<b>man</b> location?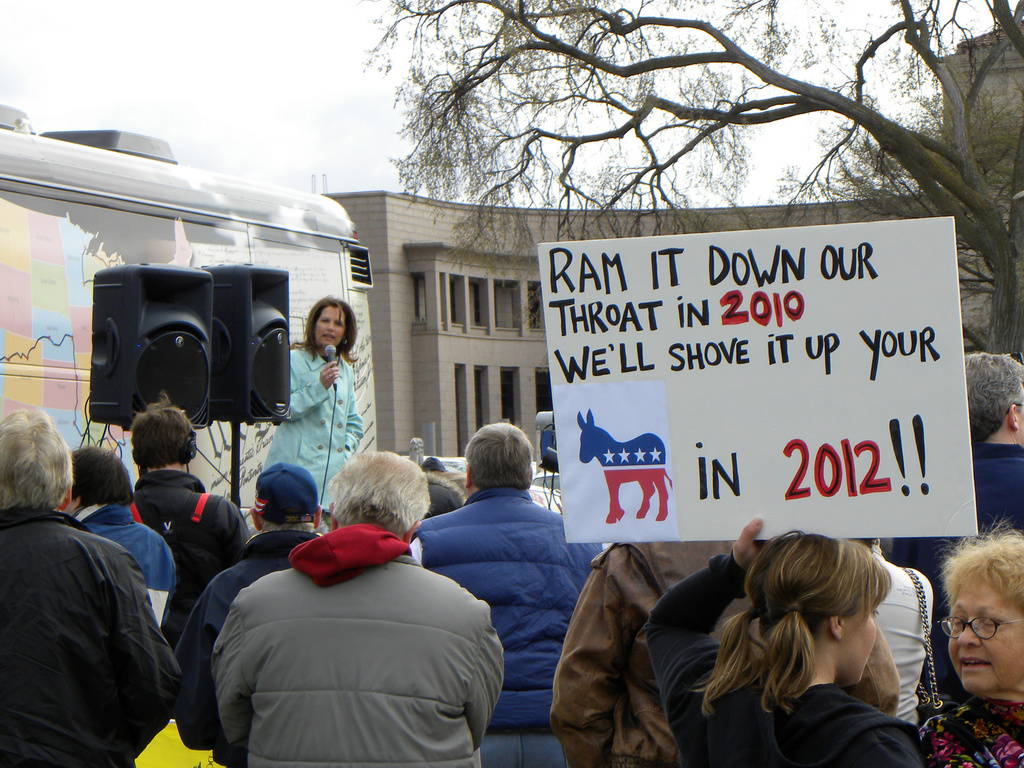
x1=170 y1=459 x2=324 y2=756
